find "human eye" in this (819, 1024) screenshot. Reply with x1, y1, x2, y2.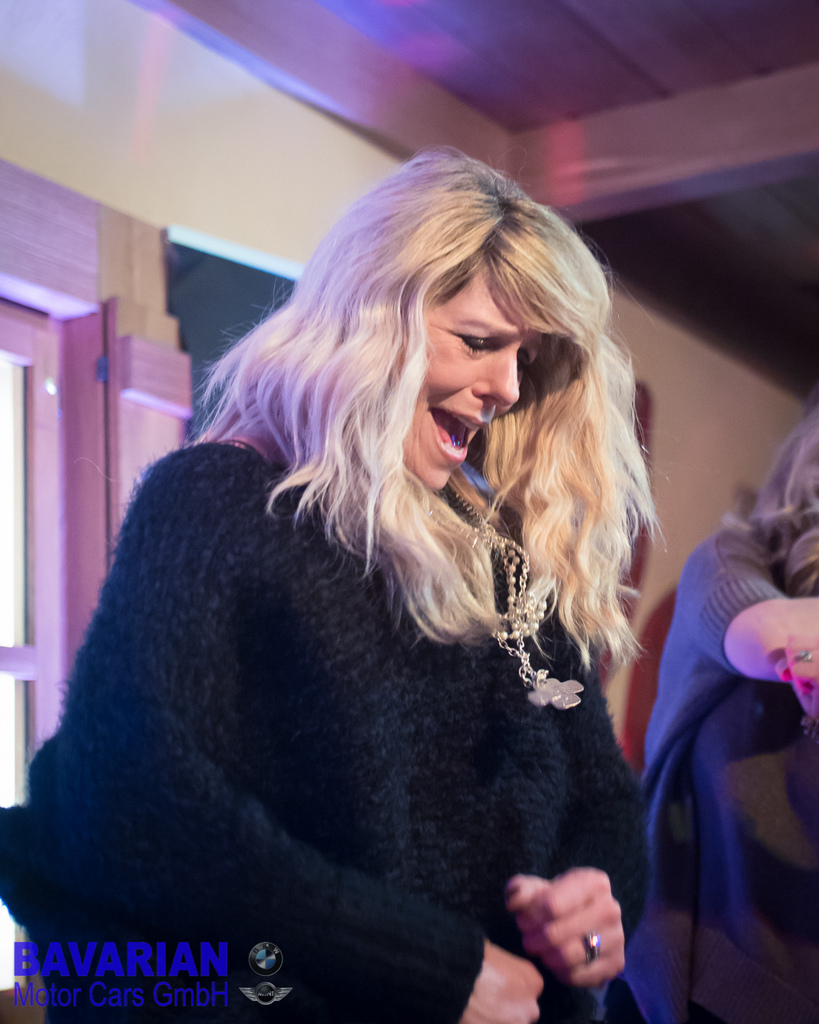
514, 349, 533, 374.
